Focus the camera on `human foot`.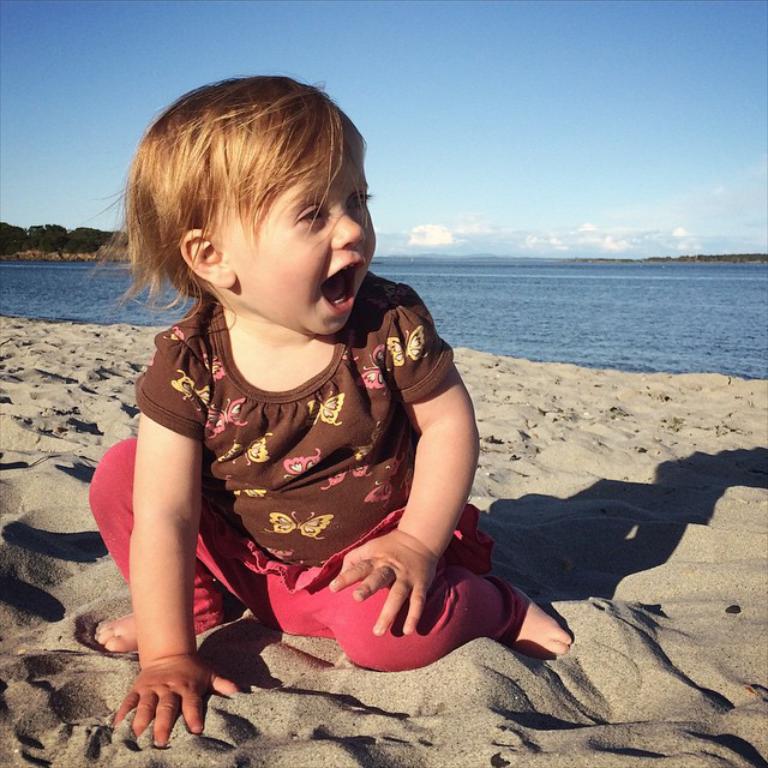
Focus region: [x1=500, y1=582, x2=572, y2=661].
